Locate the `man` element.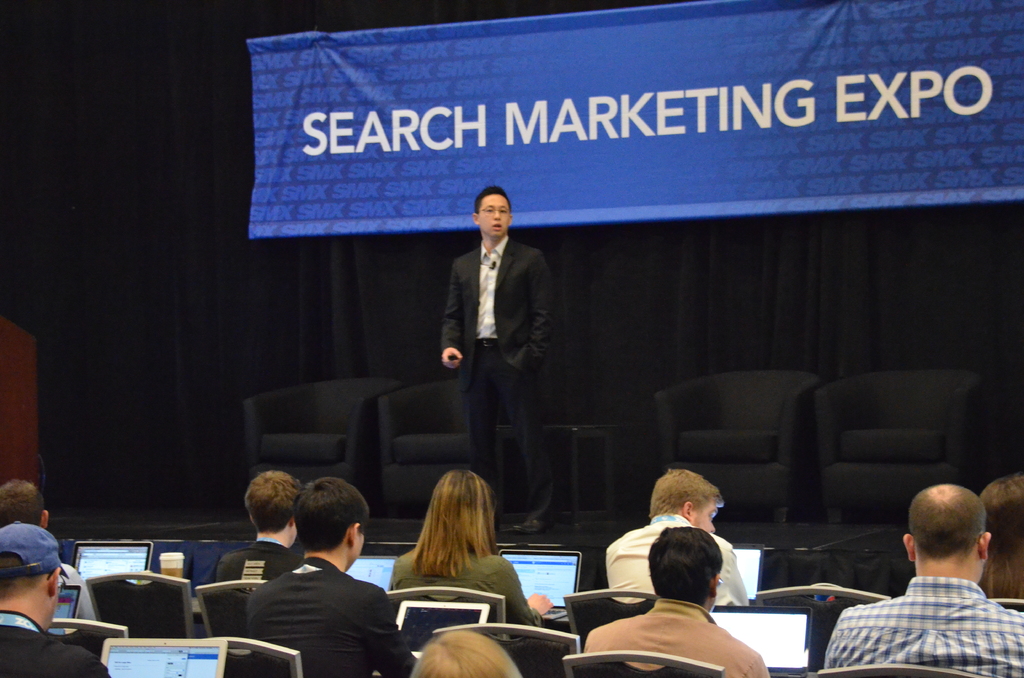
Element bbox: (x1=436, y1=182, x2=565, y2=538).
